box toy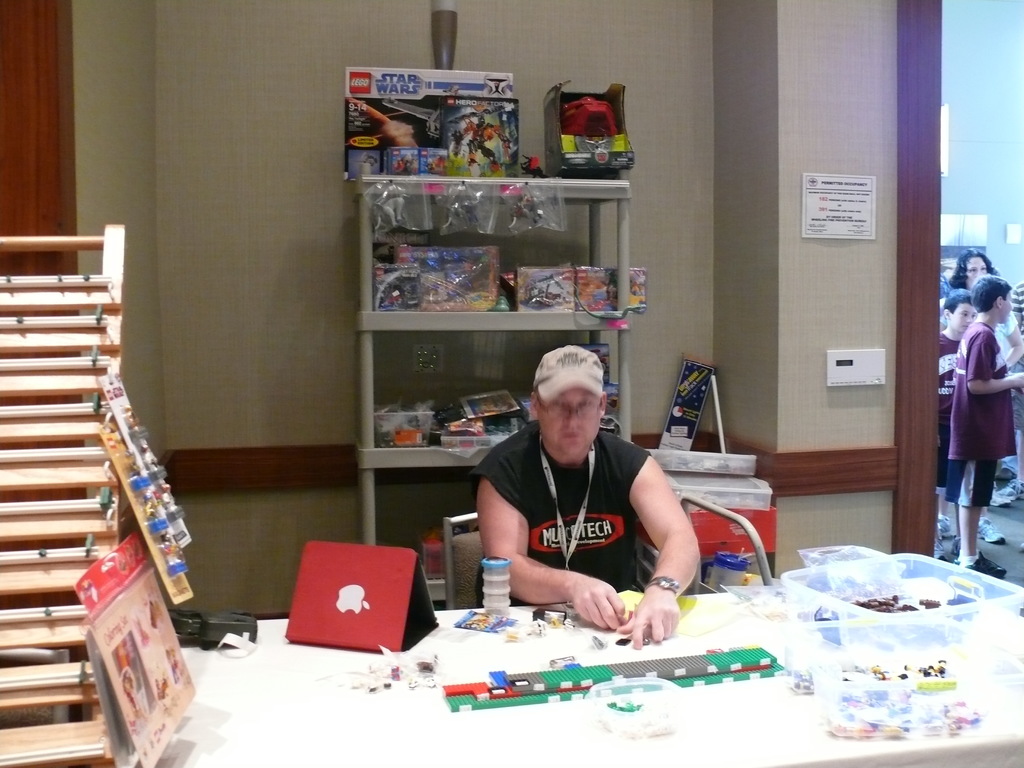
select_region(439, 185, 476, 229)
